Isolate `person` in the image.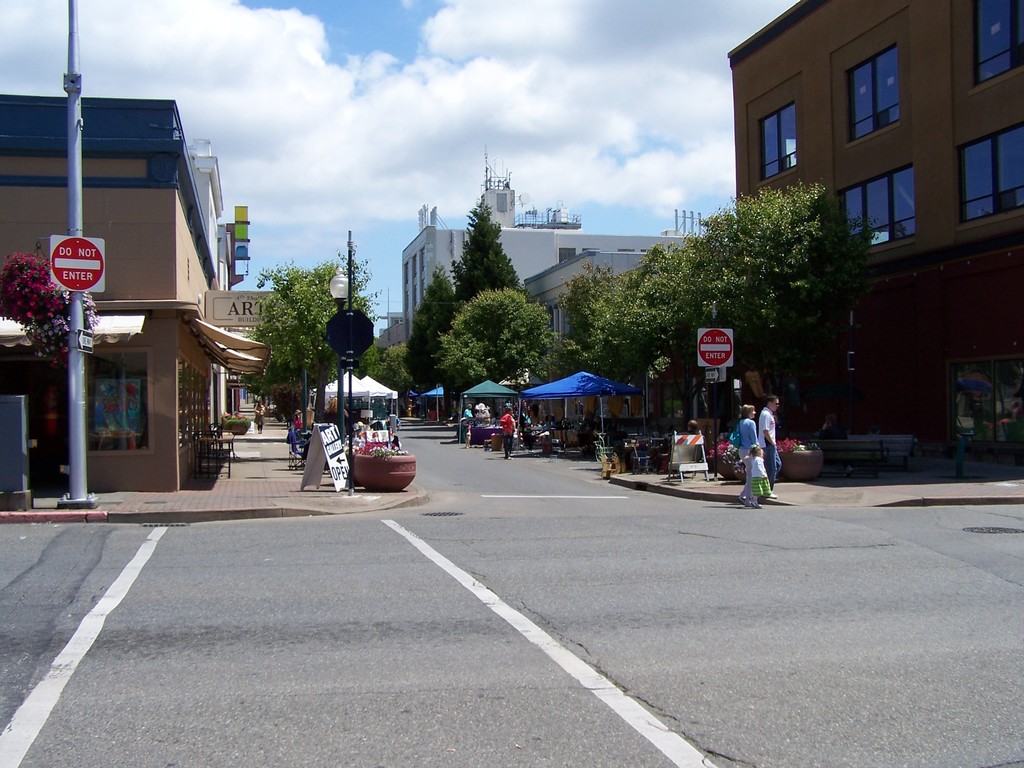
Isolated region: <region>463, 404, 473, 418</region>.
